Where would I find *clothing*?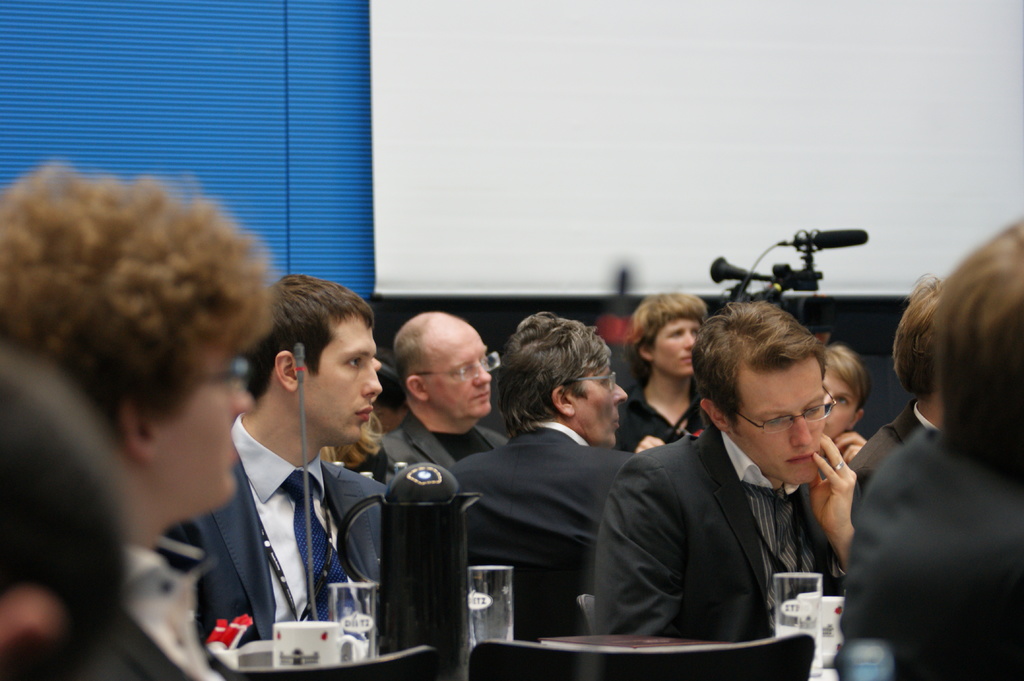
At {"x1": 604, "y1": 424, "x2": 872, "y2": 640}.
